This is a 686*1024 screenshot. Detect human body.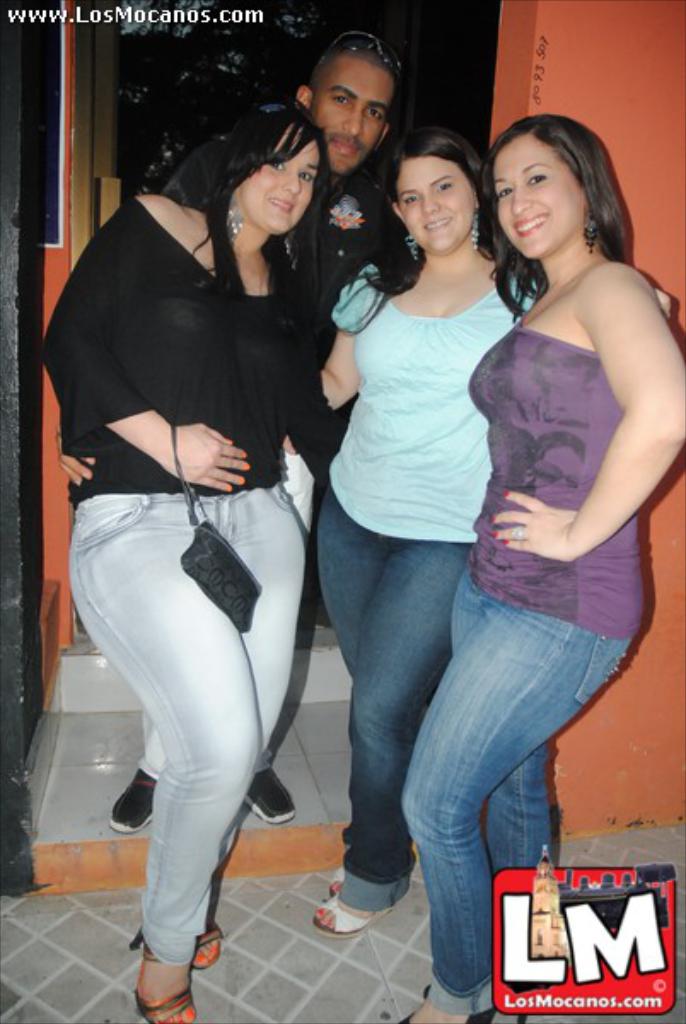
bbox=(51, 130, 408, 836).
